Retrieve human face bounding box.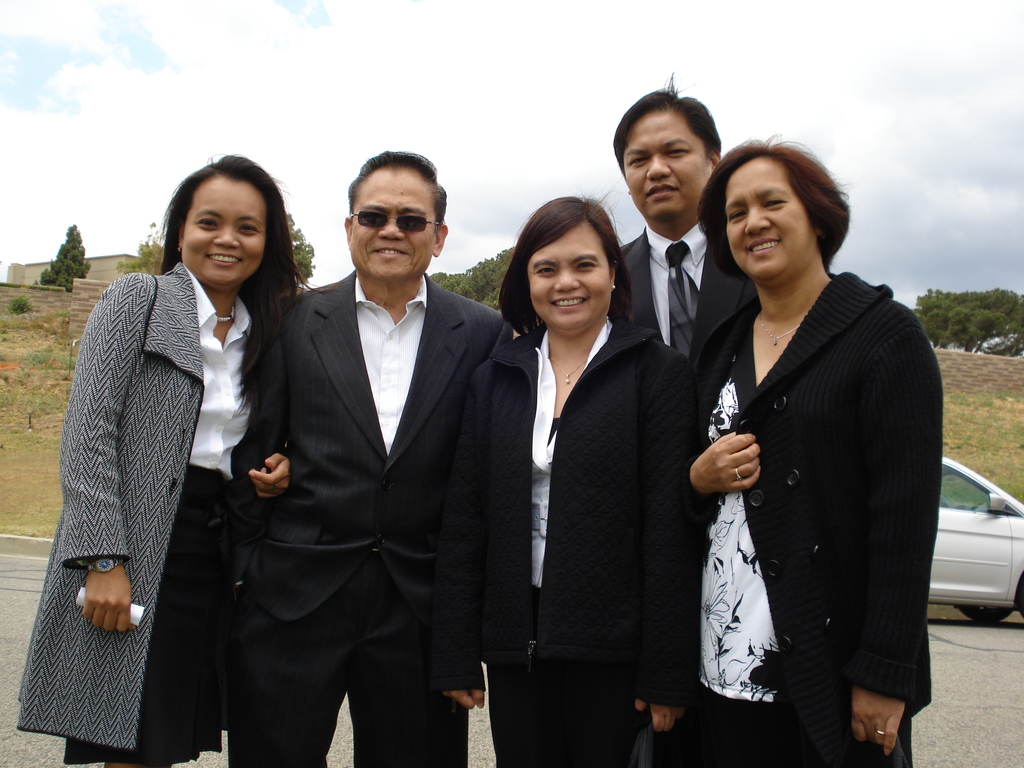
Bounding box: BBox(186, 172, 263, 281).
